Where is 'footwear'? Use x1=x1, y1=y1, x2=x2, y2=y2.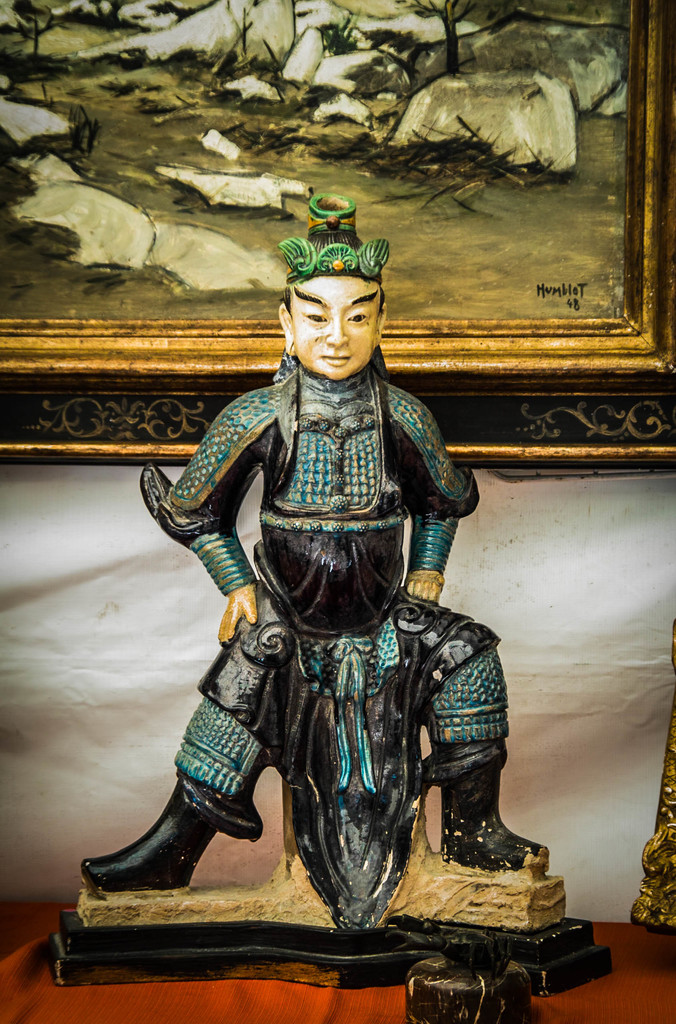
x1=422, y1=739, x2=546, y2=876.
